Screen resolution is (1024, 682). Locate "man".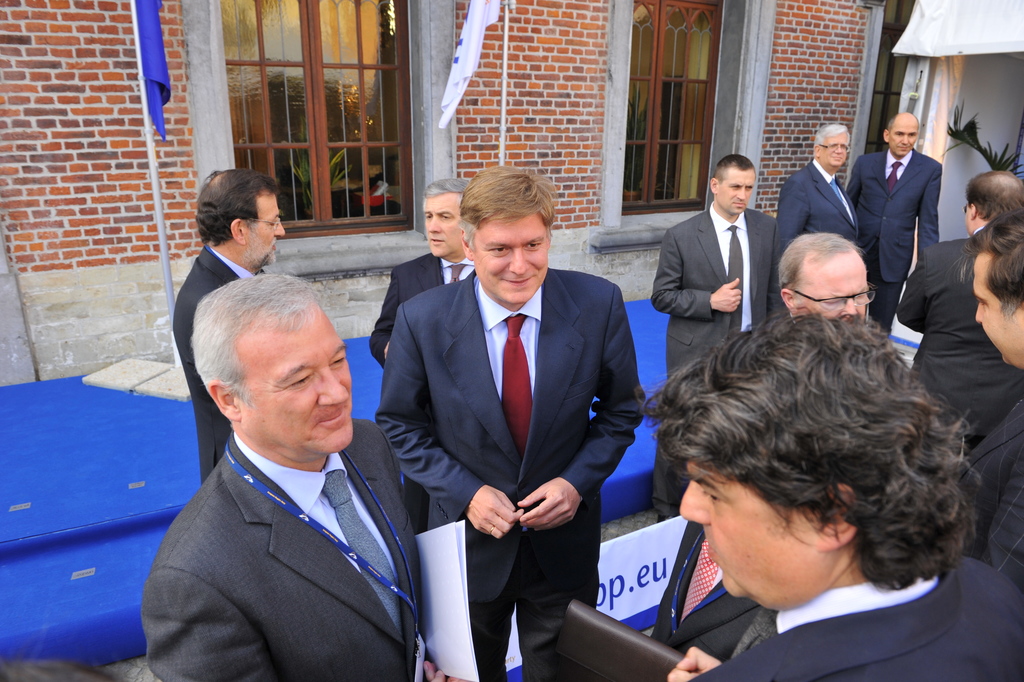
(x1=844, y1=111, x2=942, y2=343).
